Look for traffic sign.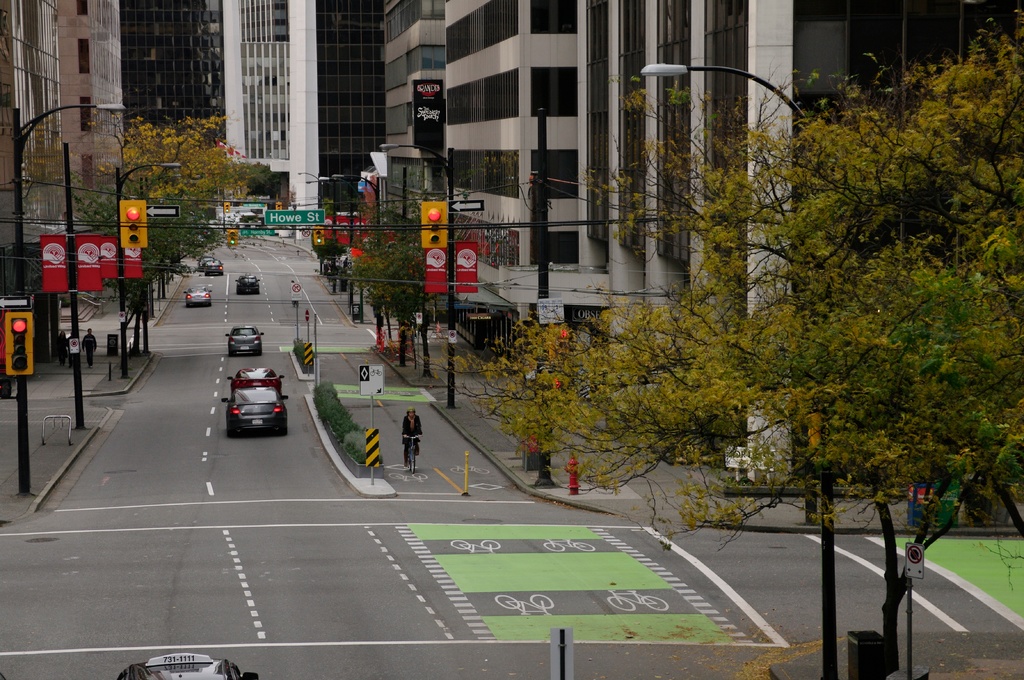
Found: 358,365,383,397.
